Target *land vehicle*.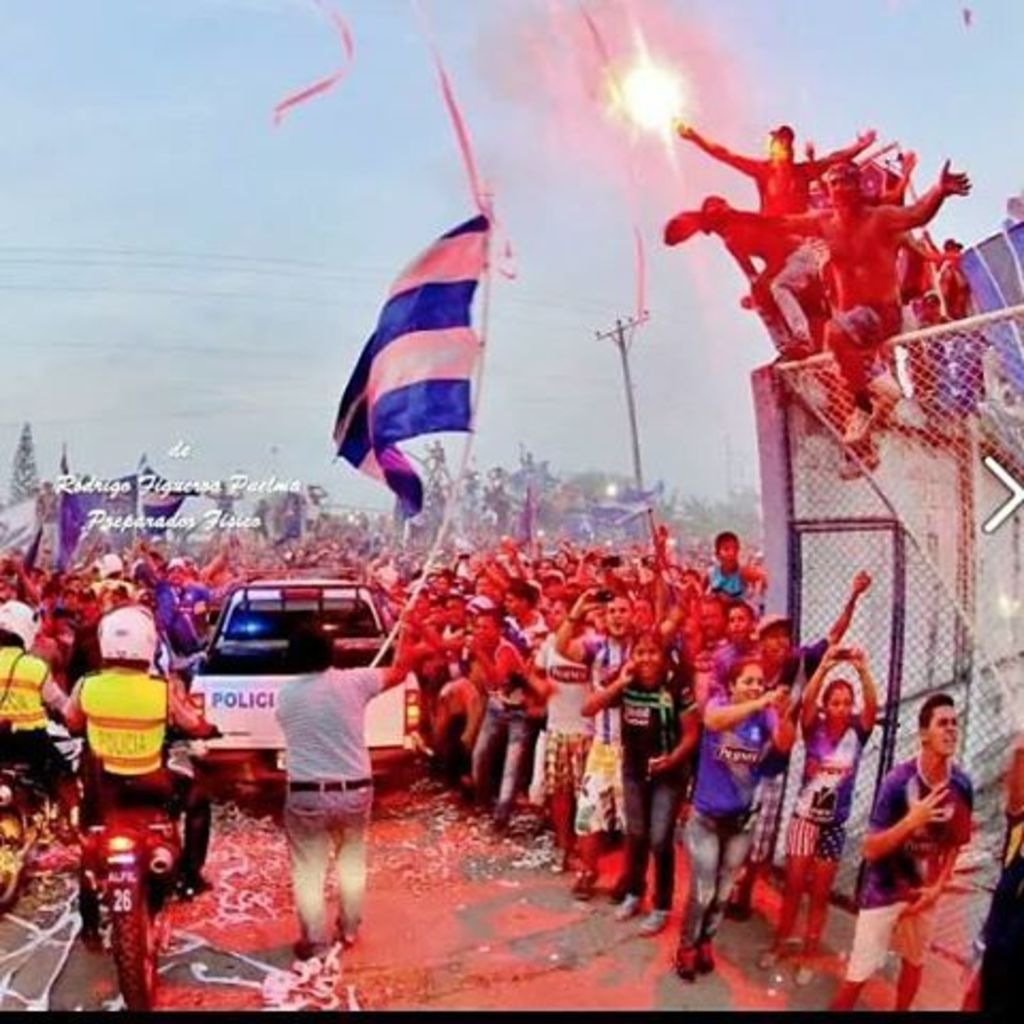
Target region: 160 587 418 819.
